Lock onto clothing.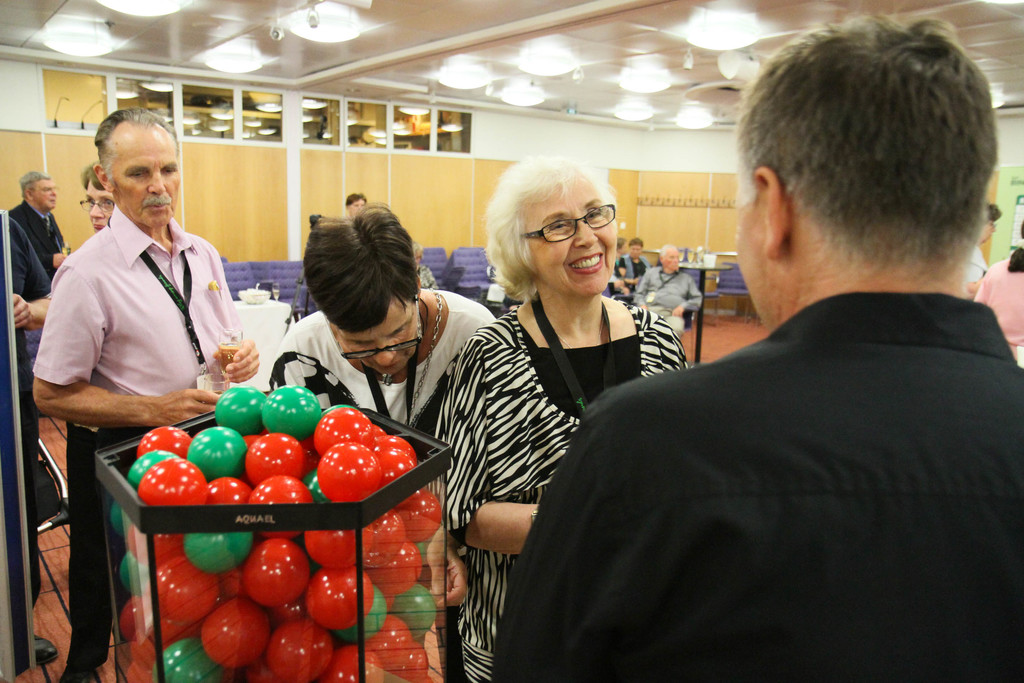
Locked: pyautogui.locateOnScreen(492, 288, 1023, 682).
